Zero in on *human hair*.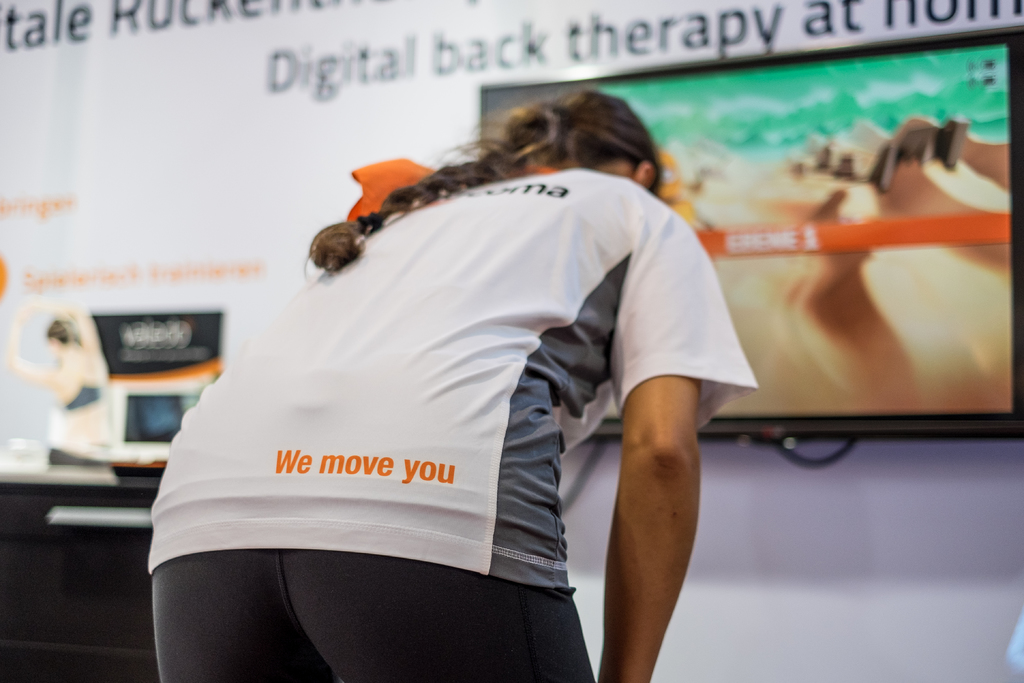
Zeroed in: (left=305, top=88, right=665, bottom=277).
